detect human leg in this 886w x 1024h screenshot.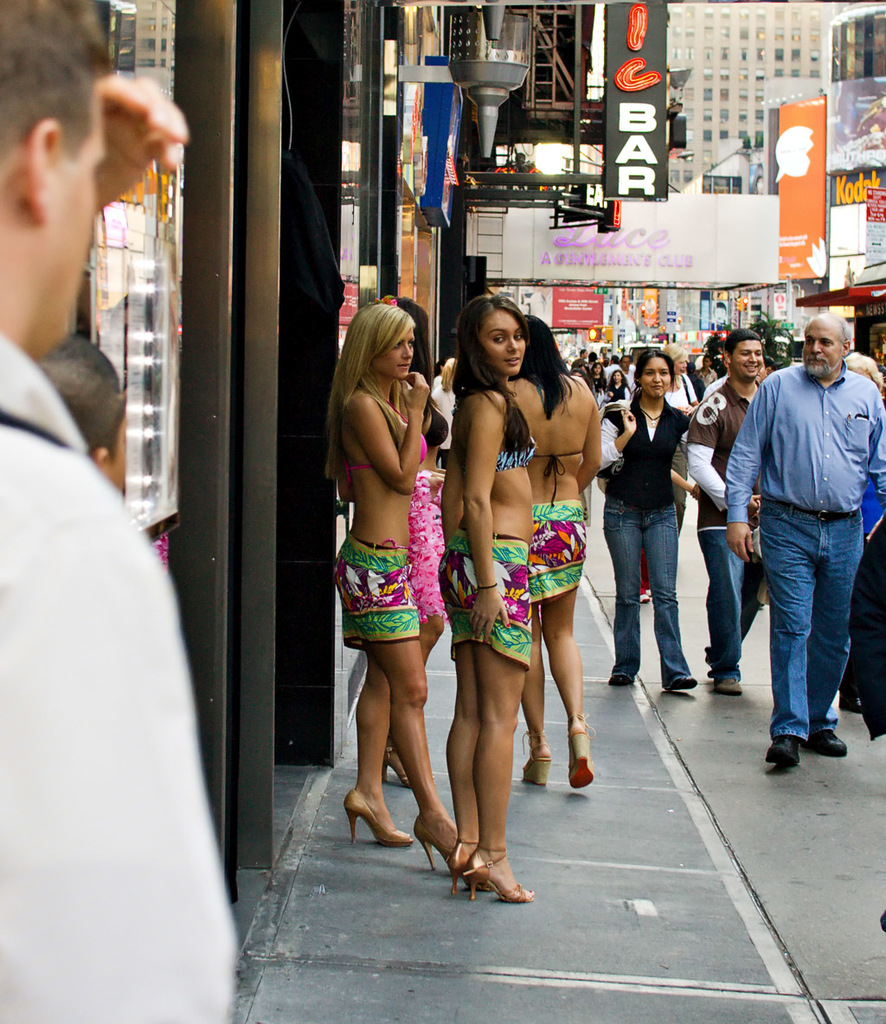
Detection: crop(550, 575, 589, 784).
